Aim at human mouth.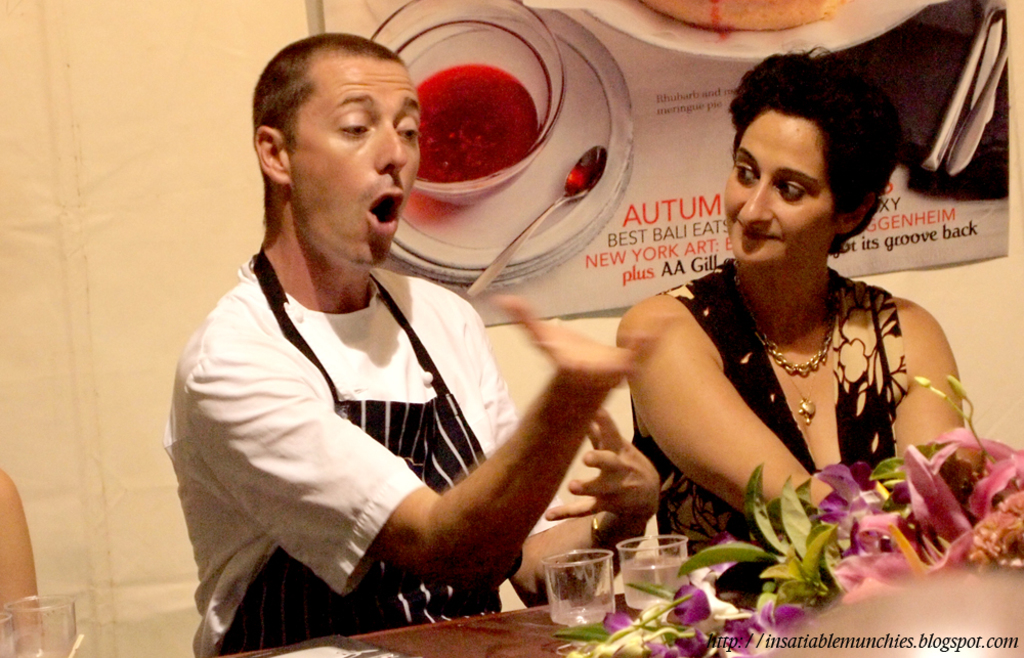
Aimed at bbox(736, 219, 785, 248).
